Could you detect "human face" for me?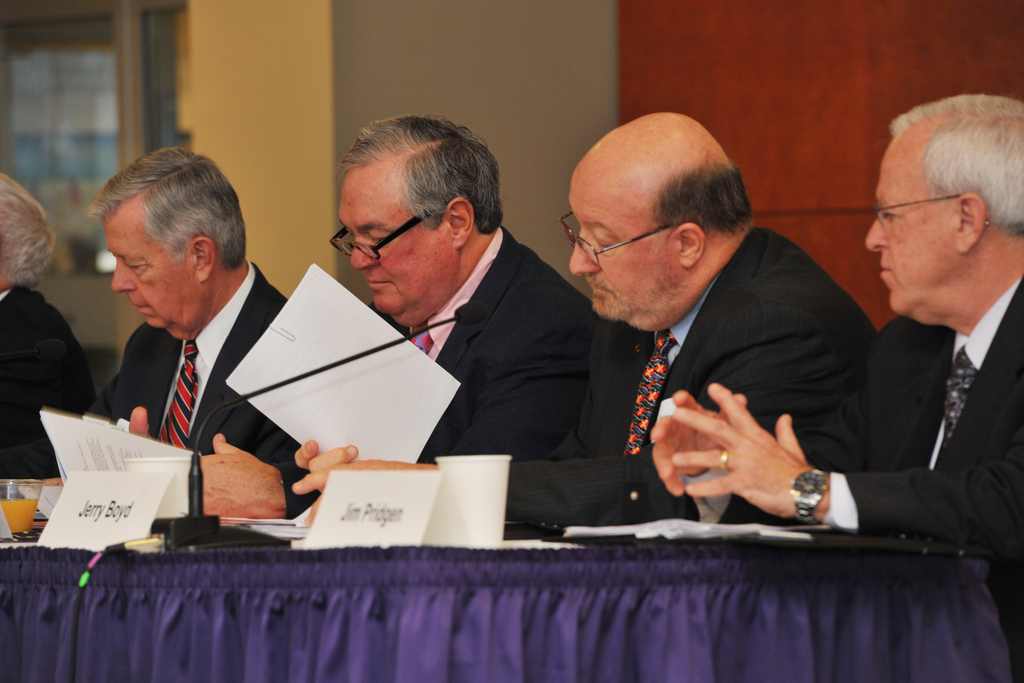
Detection result: box=[102, 216, 191, 334].
